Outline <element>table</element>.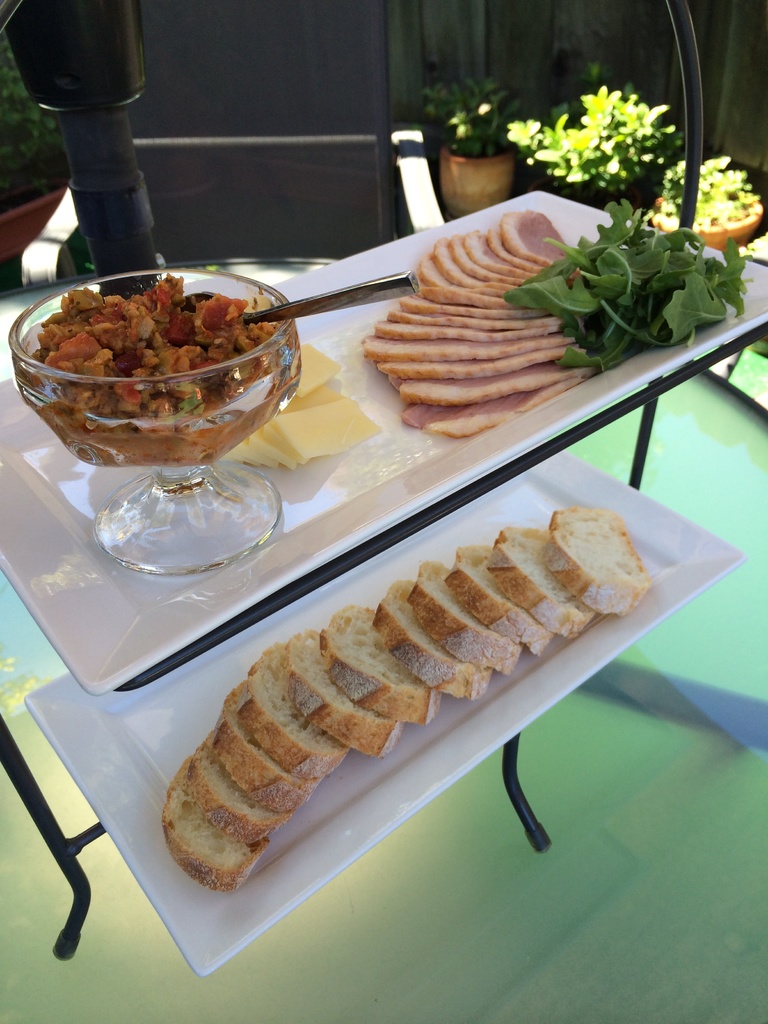
Outline: <region>4, 256, 302, 584</region>.
